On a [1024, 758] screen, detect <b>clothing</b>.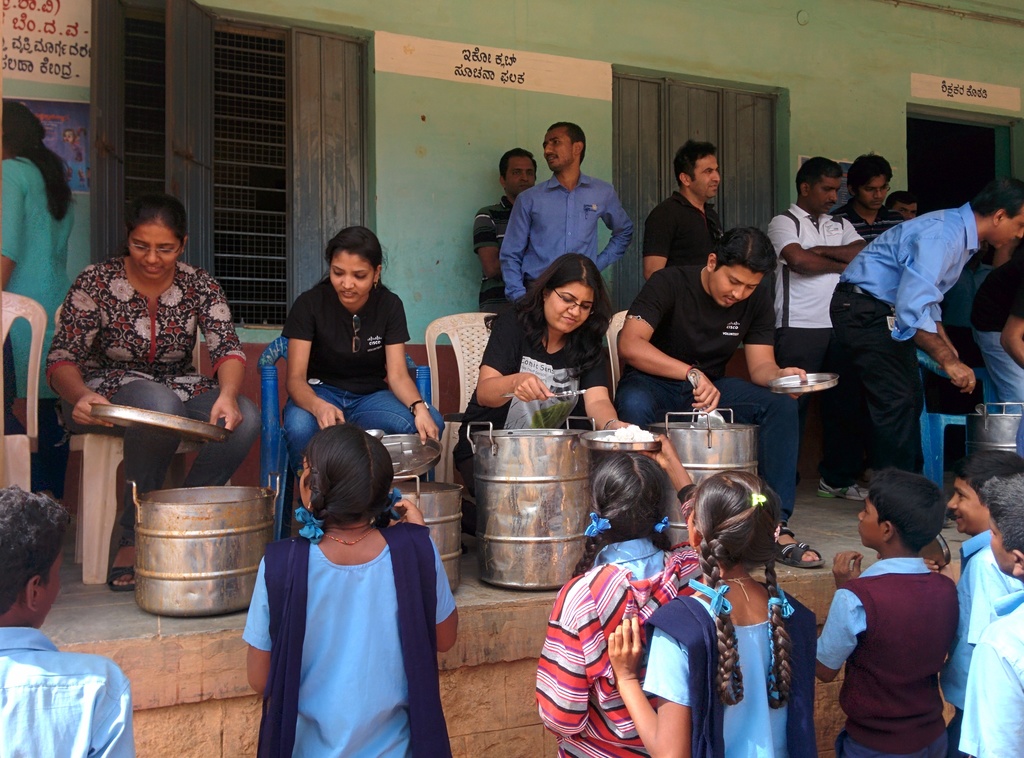
(x1=639, y1=191, x2=735, y2=275).
